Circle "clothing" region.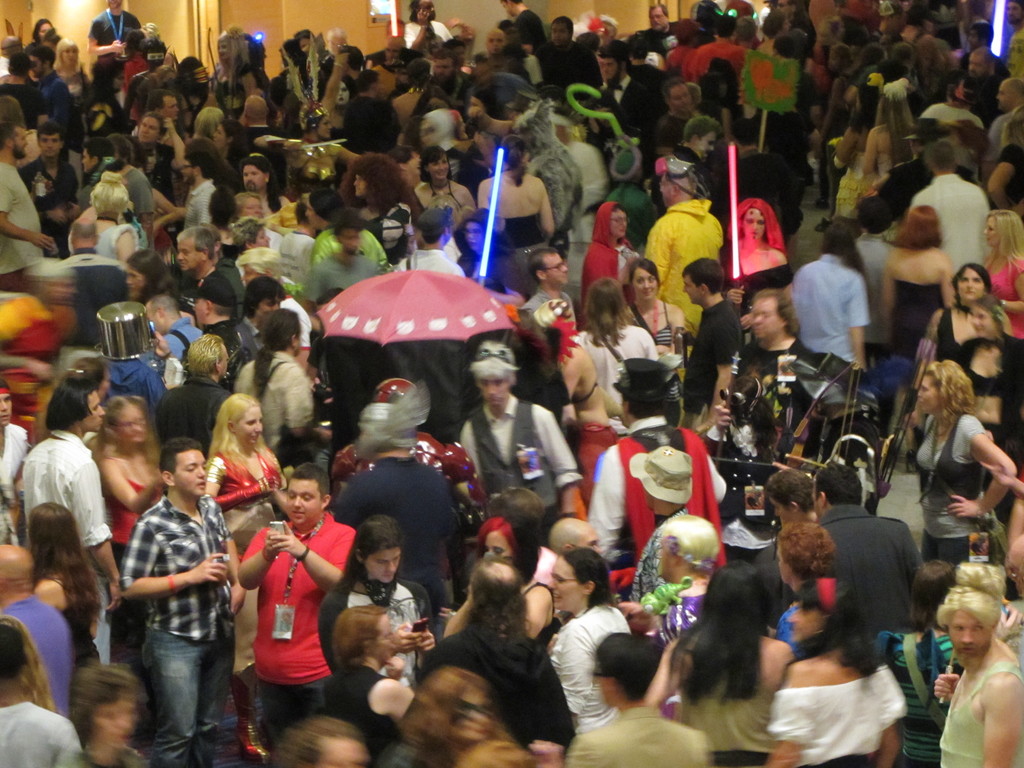
Region: 497 213 541 292.
